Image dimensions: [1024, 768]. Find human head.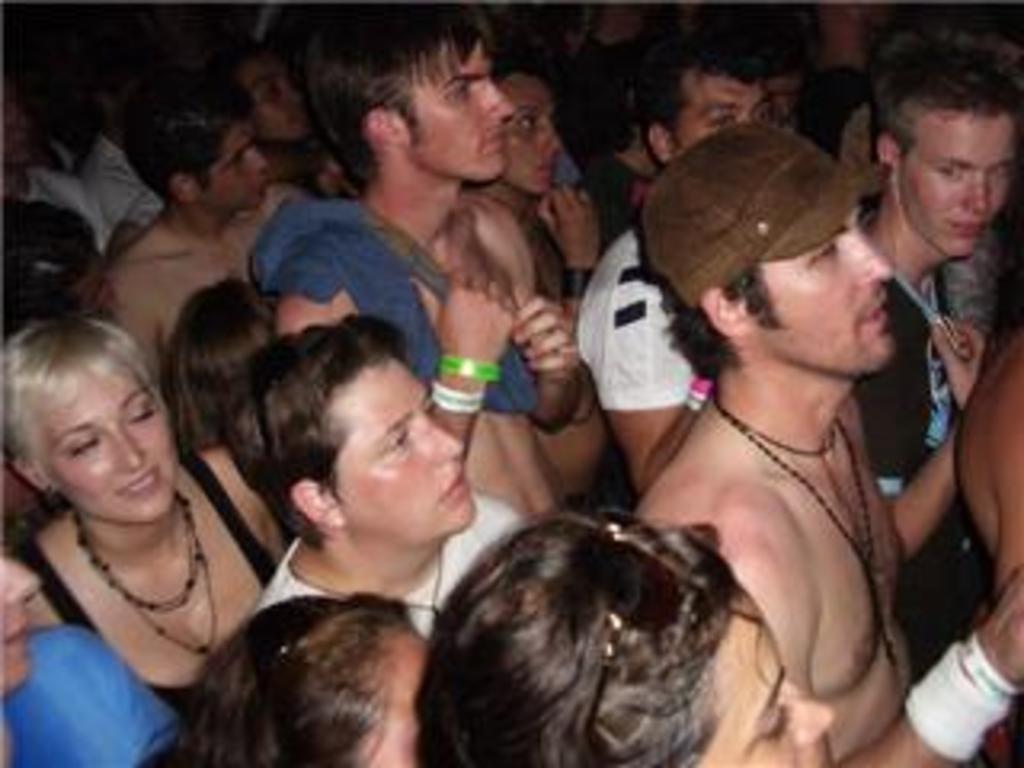
Rect(419, 506, 845, 765).
